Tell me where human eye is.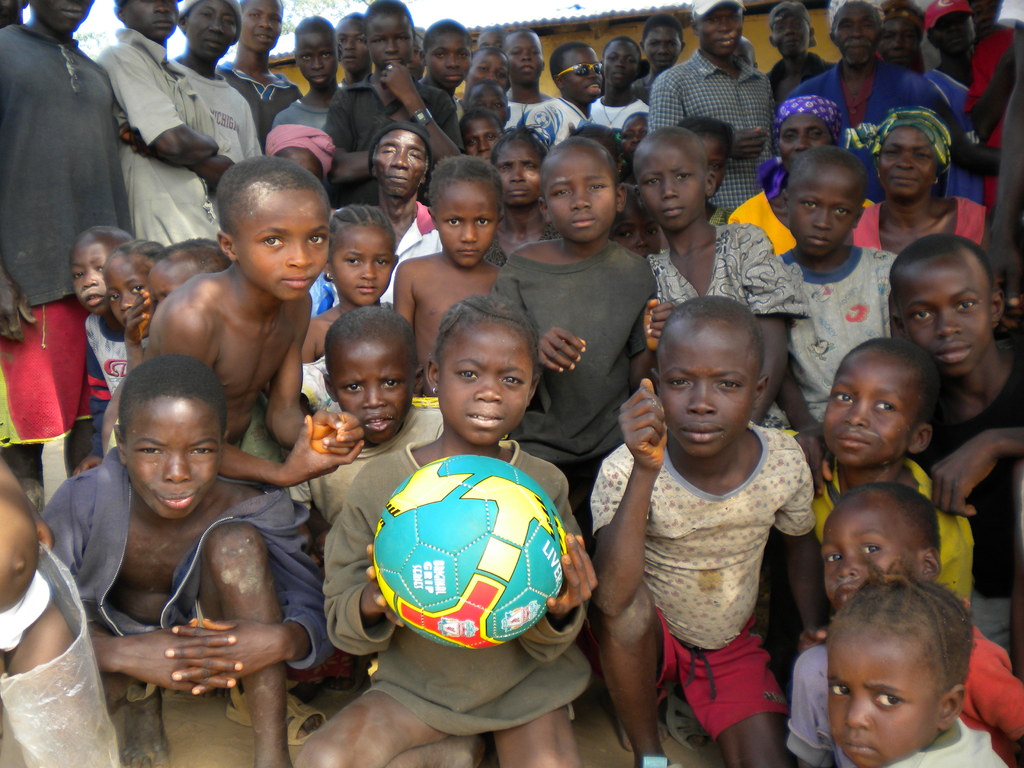
human eye is at left=493, top=99, right=504, bottom=108.
